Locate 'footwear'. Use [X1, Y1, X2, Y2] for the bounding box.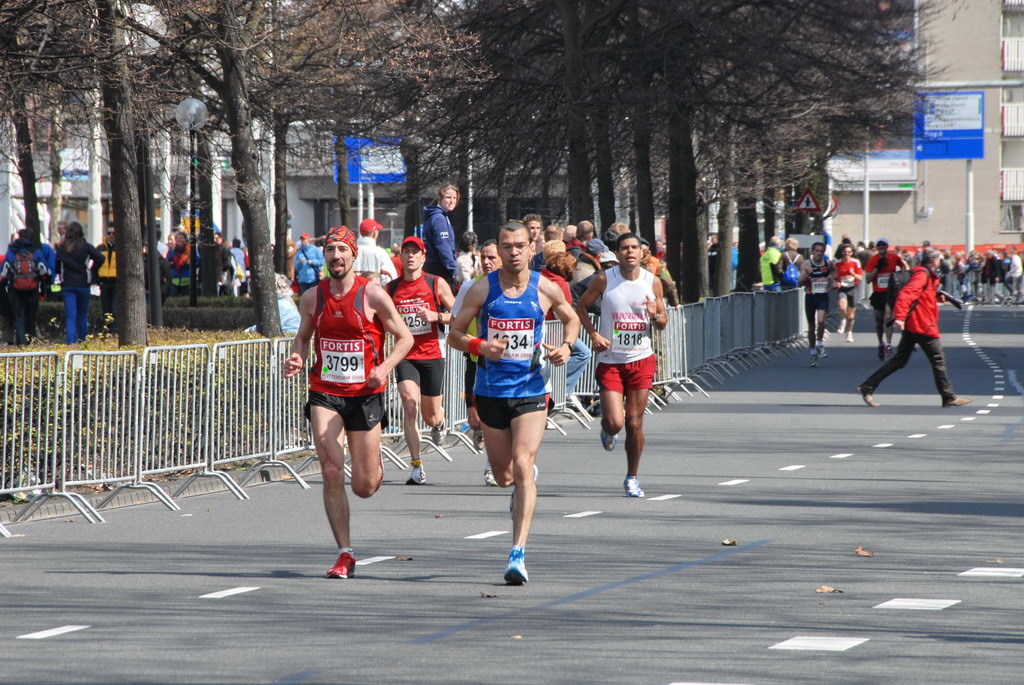
[950, 390, 970, 405].
